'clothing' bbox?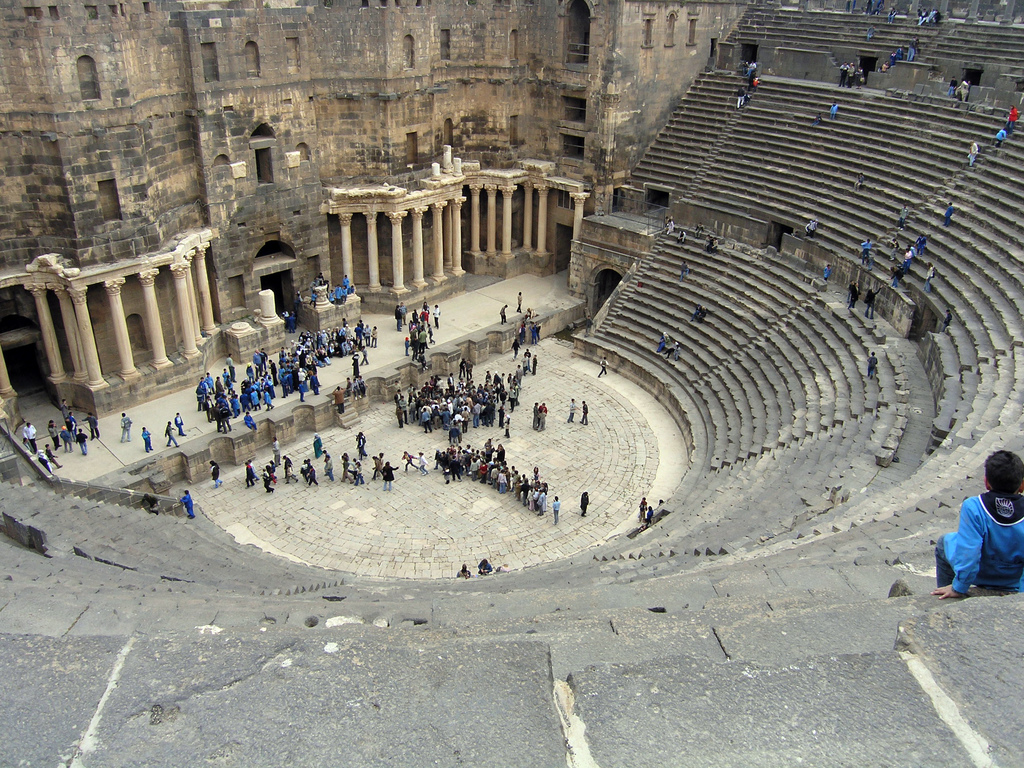
bbox=[206, 395, 210, 420]
